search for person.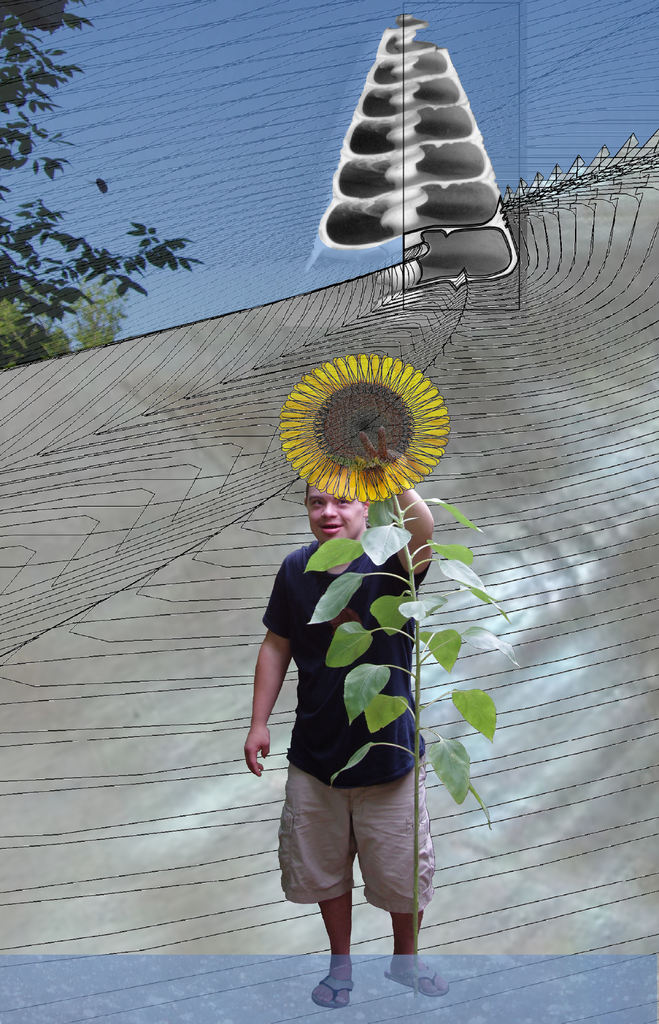
Found at pyautogui.locateOnScreen(240, 416, 451, 984).
